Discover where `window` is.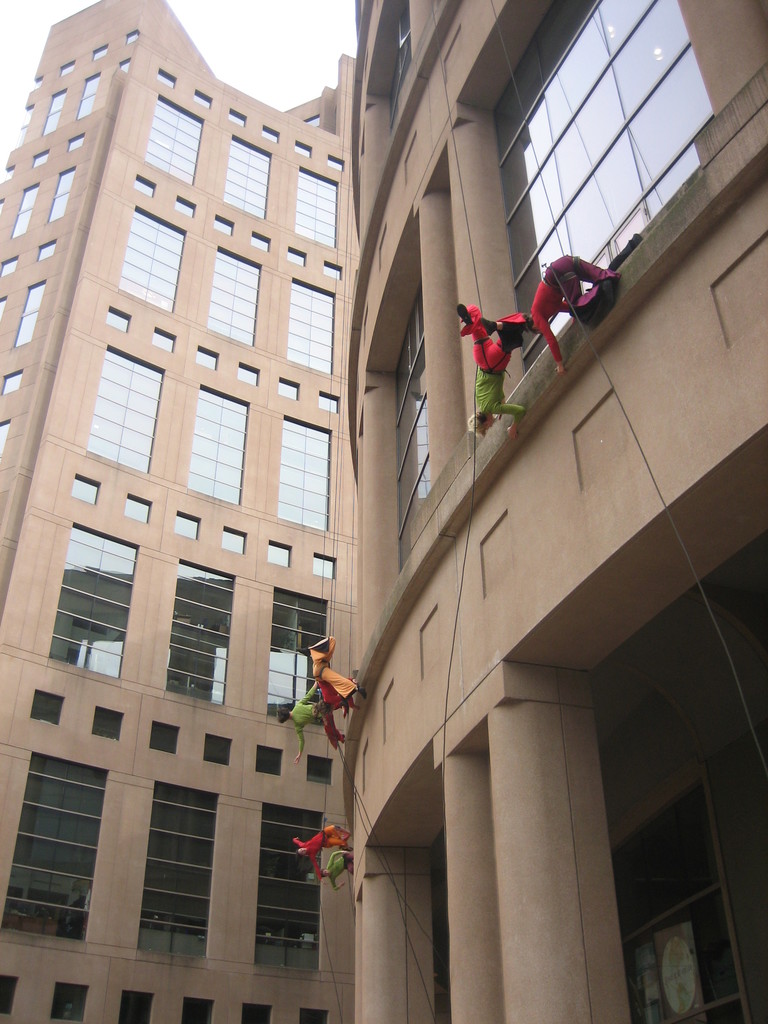
Discovered at box(203, 246, 262, 346).
